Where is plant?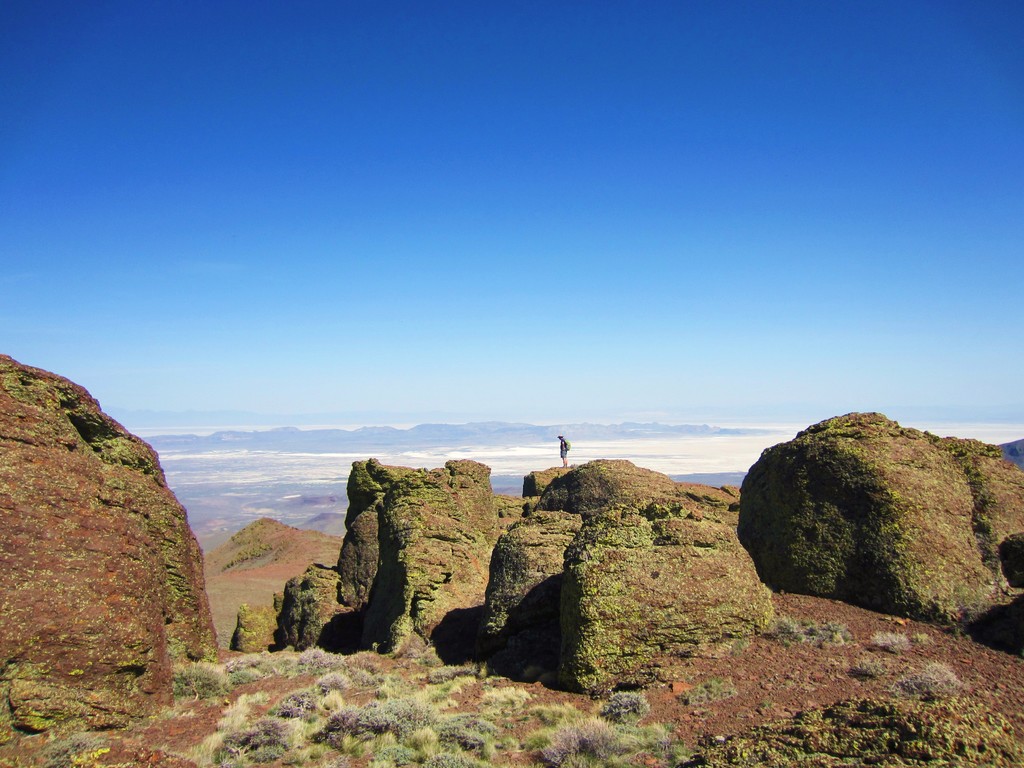
863,636,915,655.
